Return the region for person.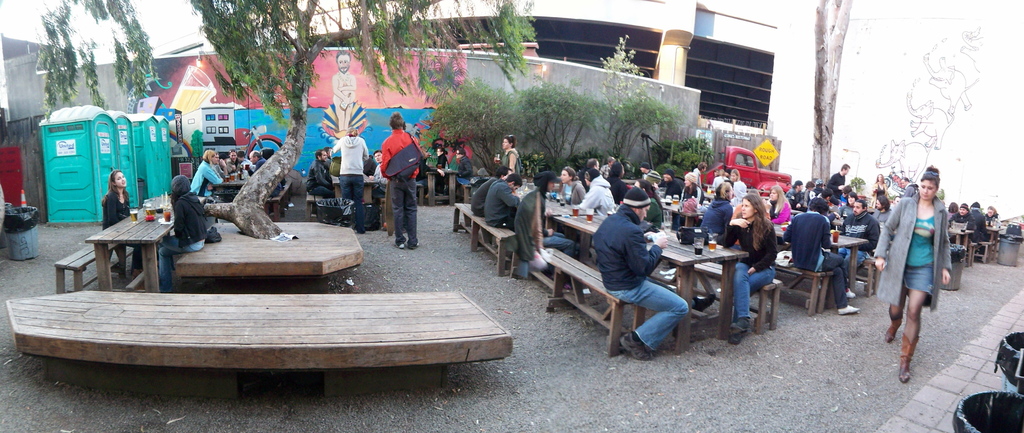
select_region(559, 167, 584, 206).
